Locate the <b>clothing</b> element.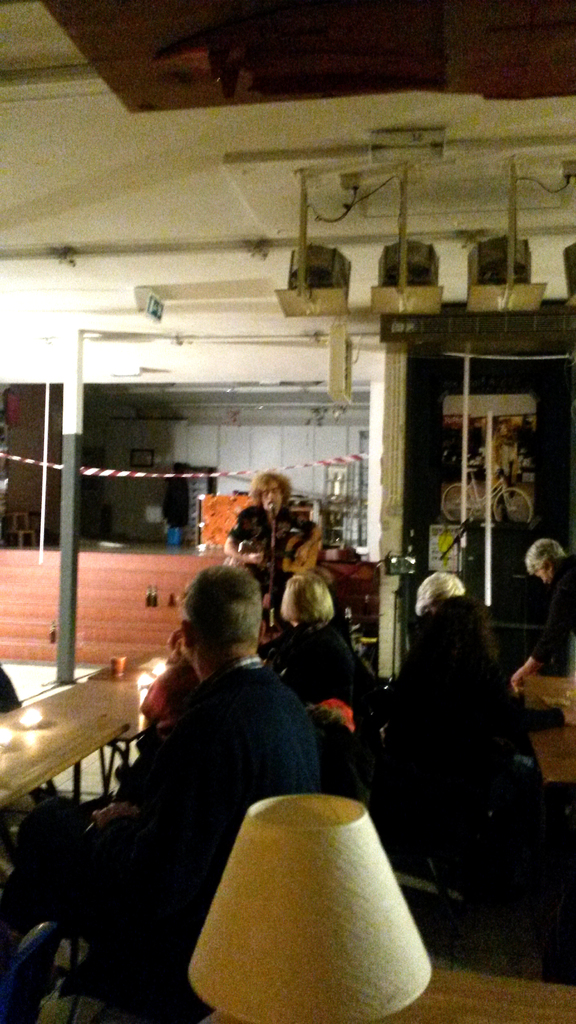
Element bbox: [225, 524, 323, 607].
